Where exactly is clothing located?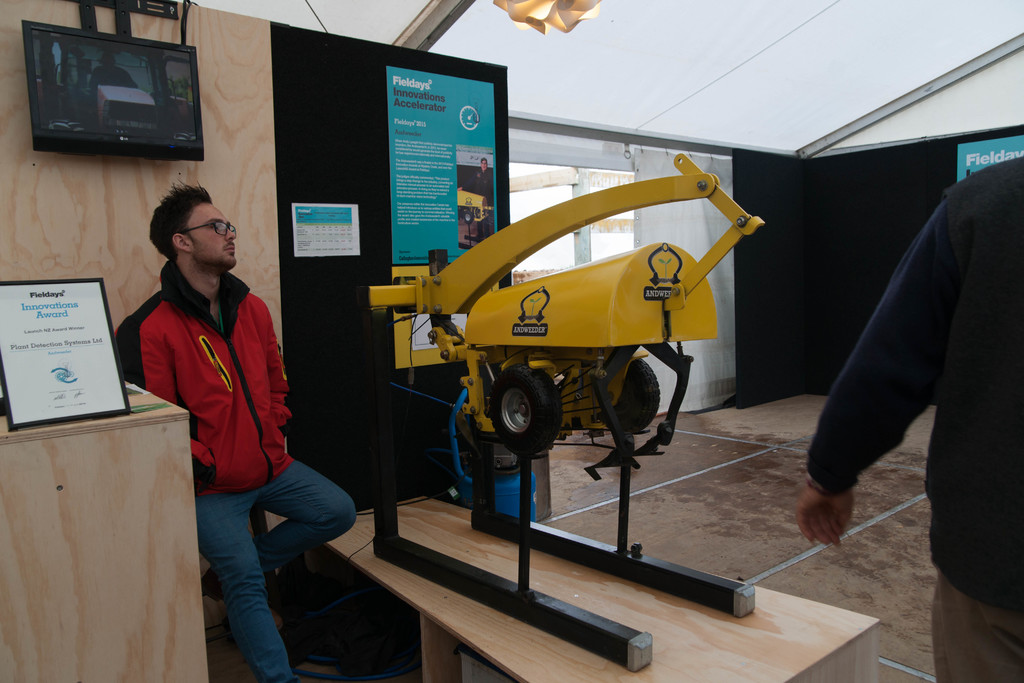
Its bounding box is bbox=[119, 252, 353, 682].
